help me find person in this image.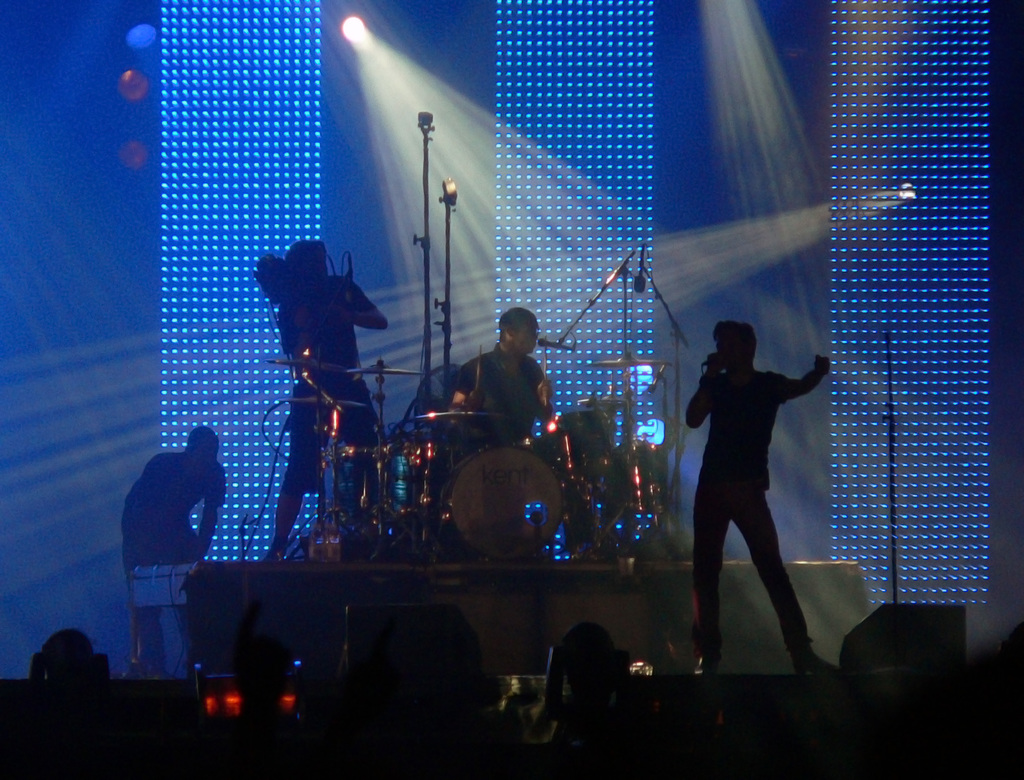
Found it: [20, 633, 114, 779].
